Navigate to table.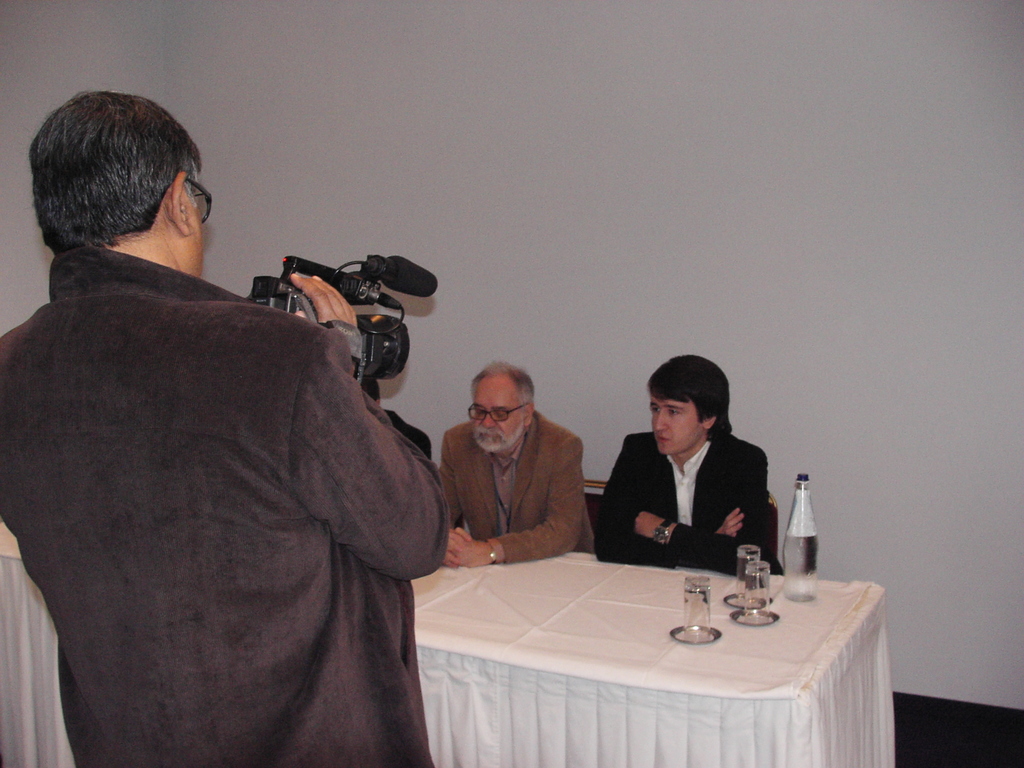
Navigation target: rect(0, 543, 897, 767).
